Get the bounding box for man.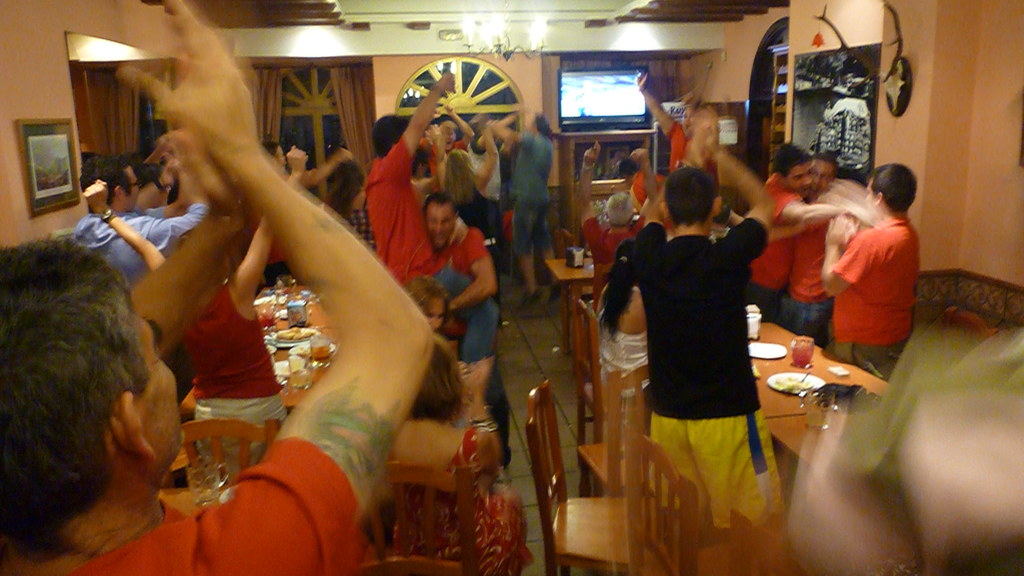
BBox(580, 141, 660, 312).
